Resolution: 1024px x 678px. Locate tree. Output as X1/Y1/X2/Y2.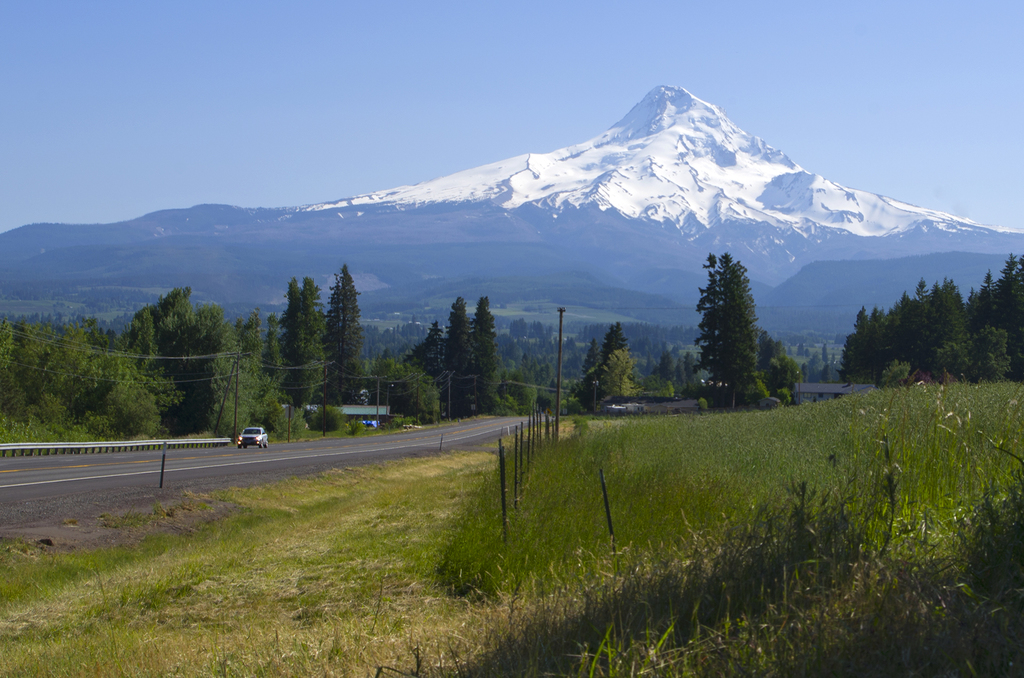
823/343/831/360.
